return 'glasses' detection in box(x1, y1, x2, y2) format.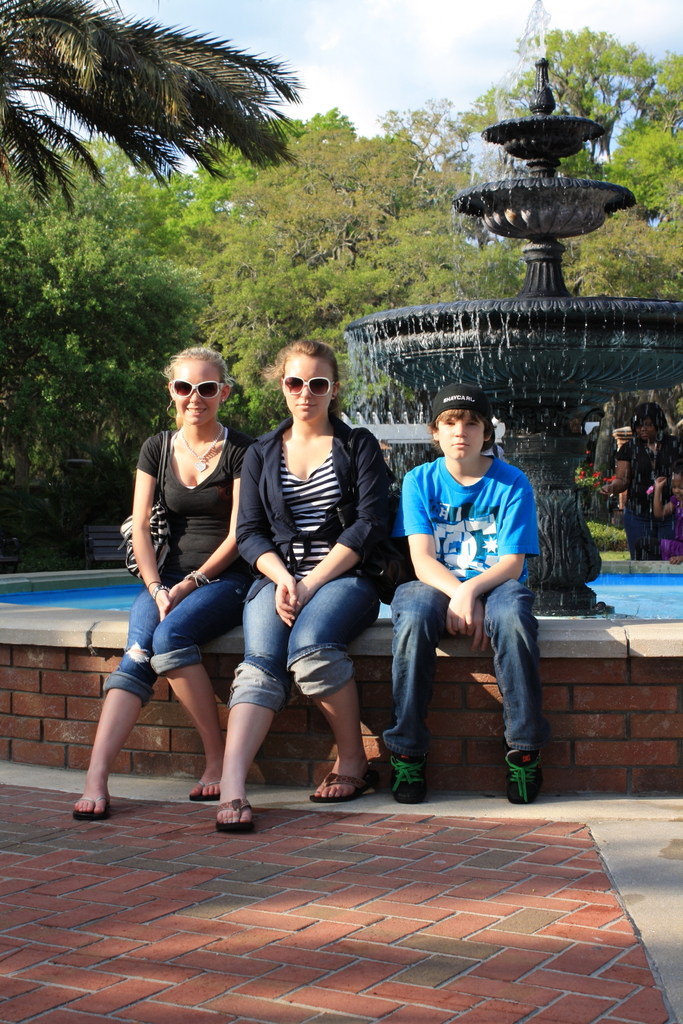
box(285, 372, 329, 397).
